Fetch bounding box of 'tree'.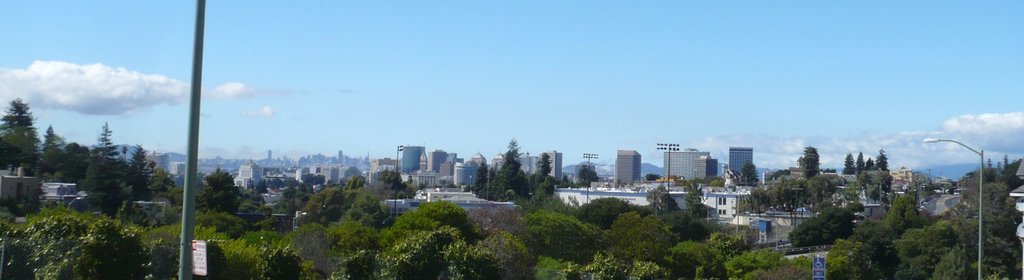
Bbox: left=595, top=206, right=681, bottom=260.
